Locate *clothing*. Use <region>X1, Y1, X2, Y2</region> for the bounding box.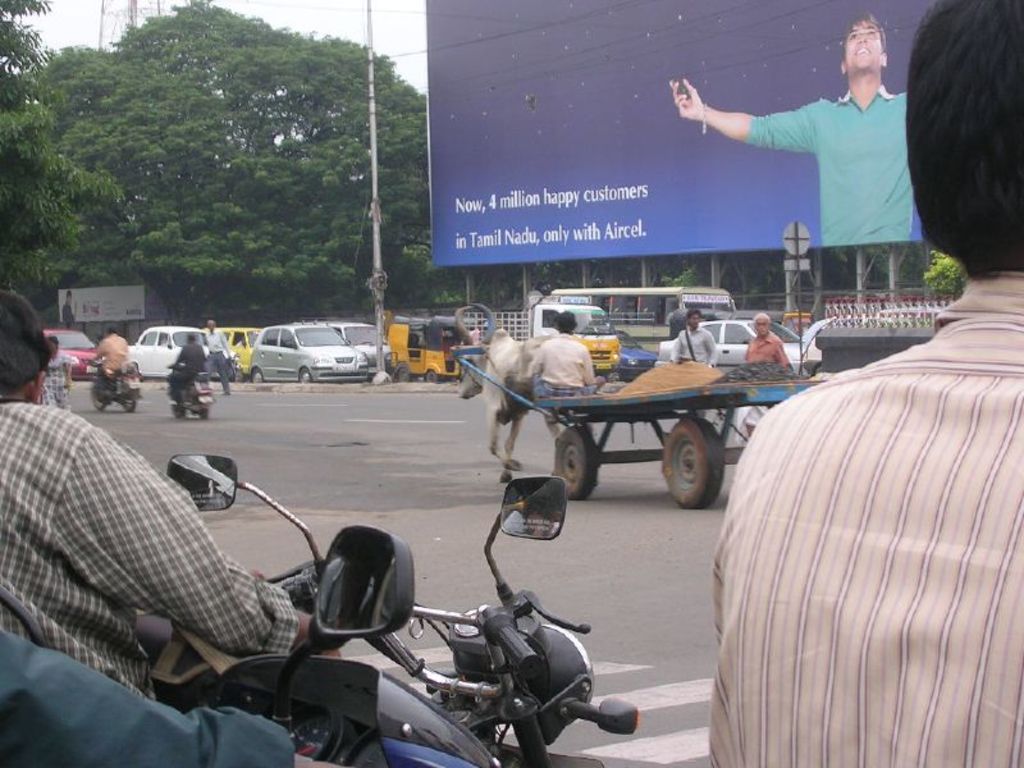
<region>201, 330, 236, 387</region>.
